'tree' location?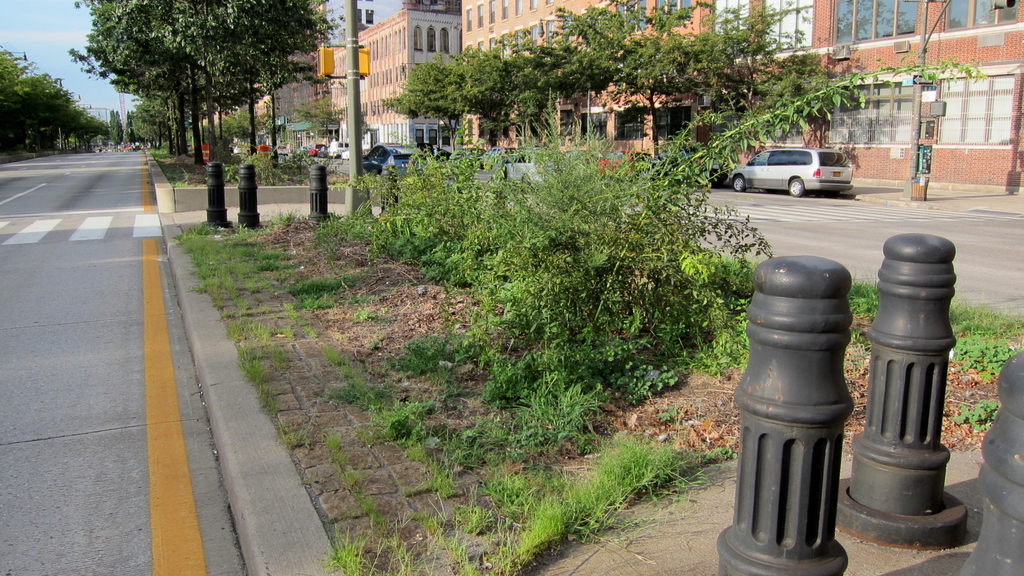
rect(104, 107, 124, 143)
